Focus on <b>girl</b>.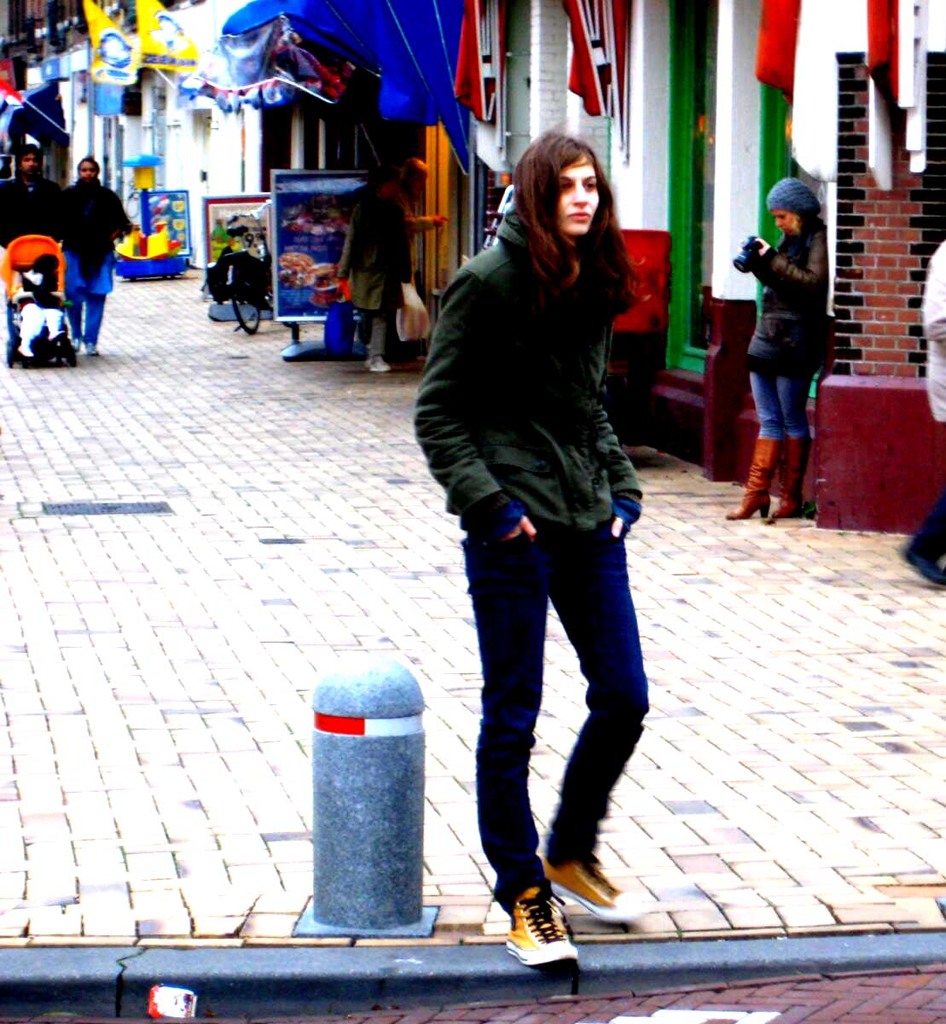
Focused at BBox(409, 131, 650, 960).
